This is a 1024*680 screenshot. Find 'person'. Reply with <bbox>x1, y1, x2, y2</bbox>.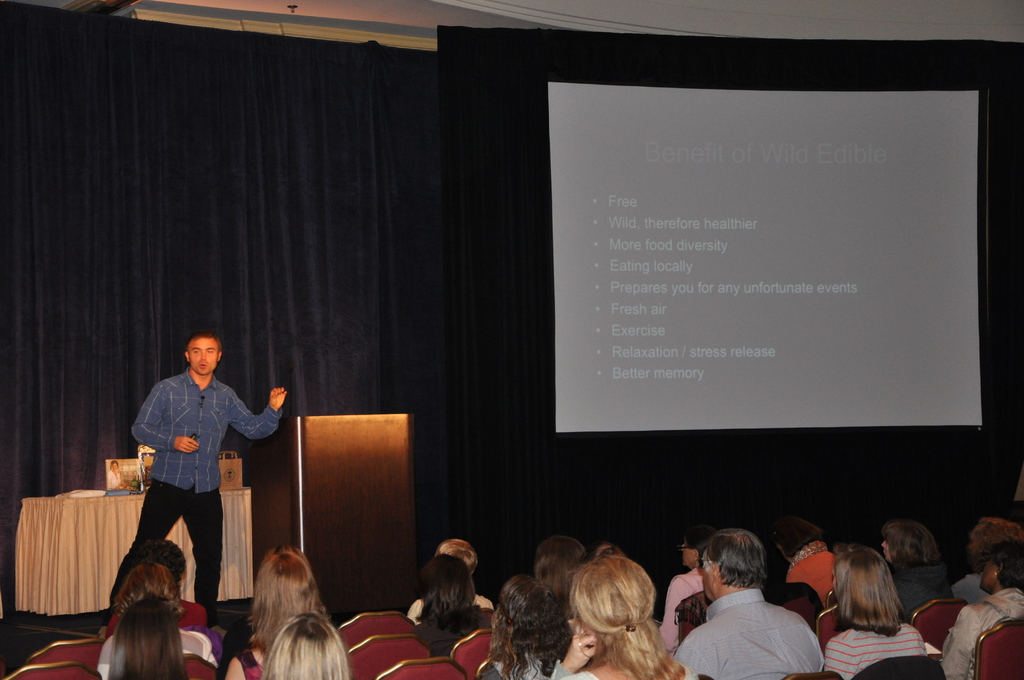
<bbox>776, 519, 843, 597</bbox>.
